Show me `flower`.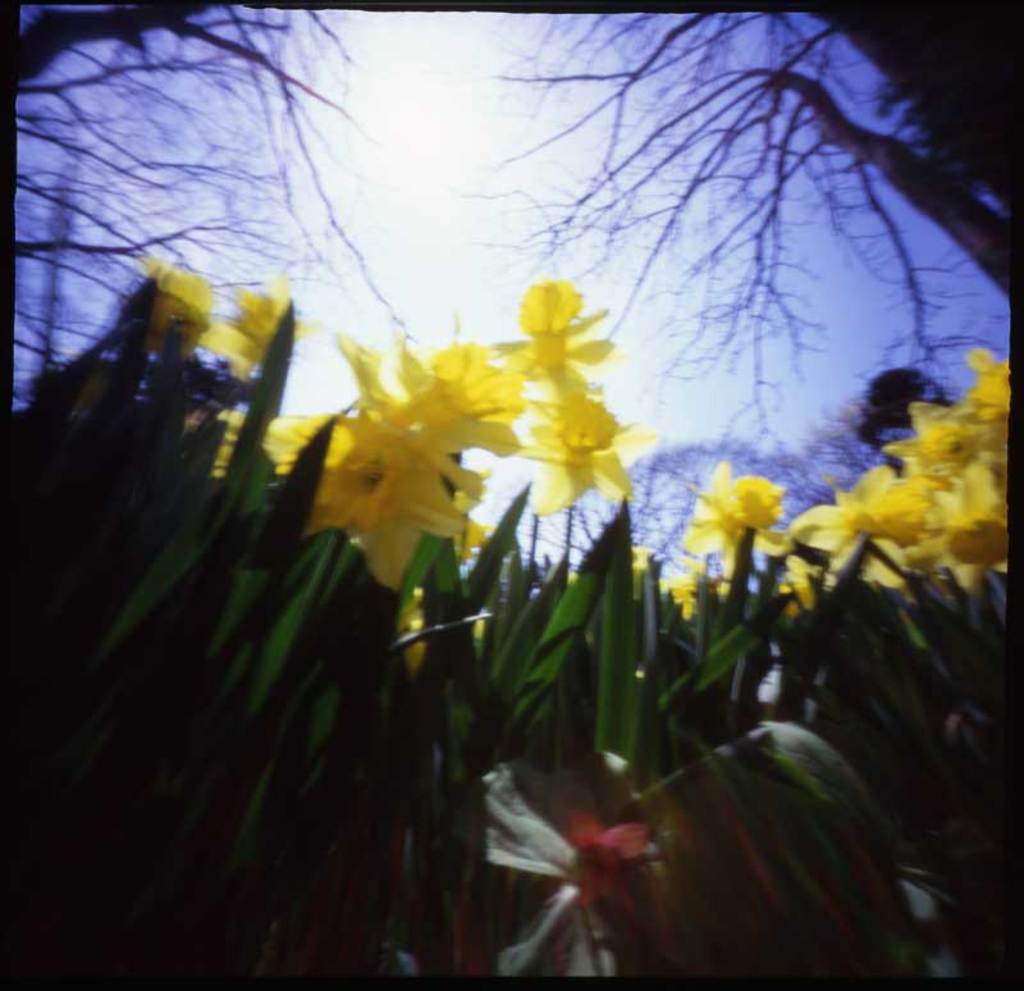
`flower` is here: [138,265,216,347].
